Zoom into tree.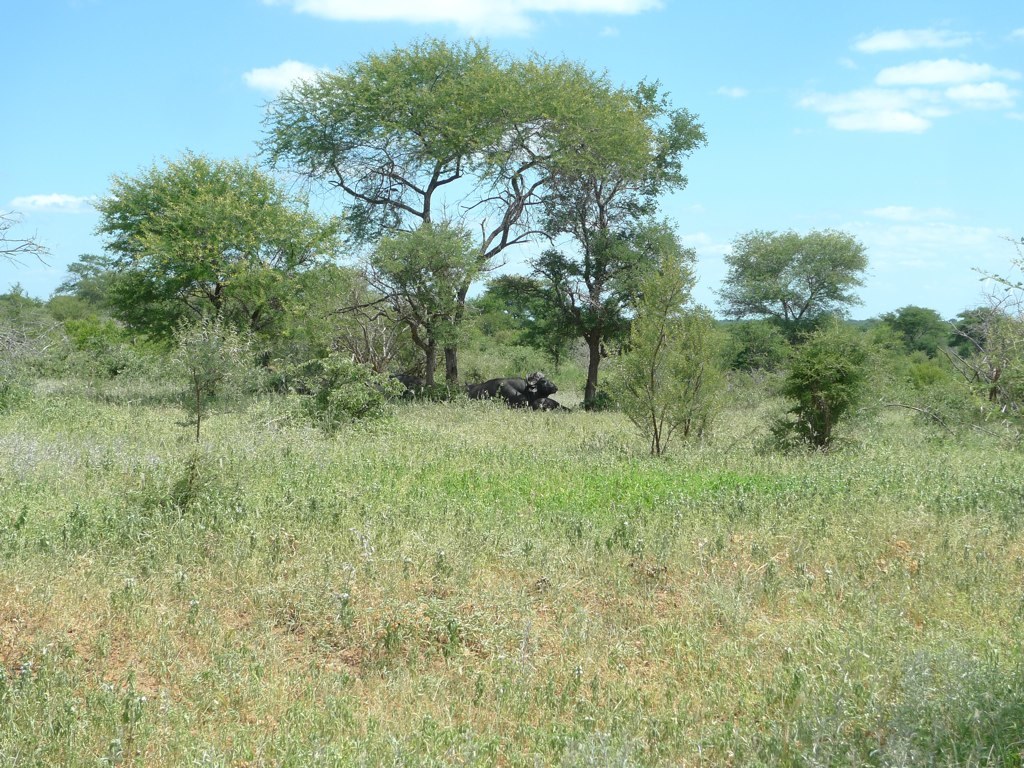
Zoom target: x1=58 y1=137 x2=393 y2=371.
